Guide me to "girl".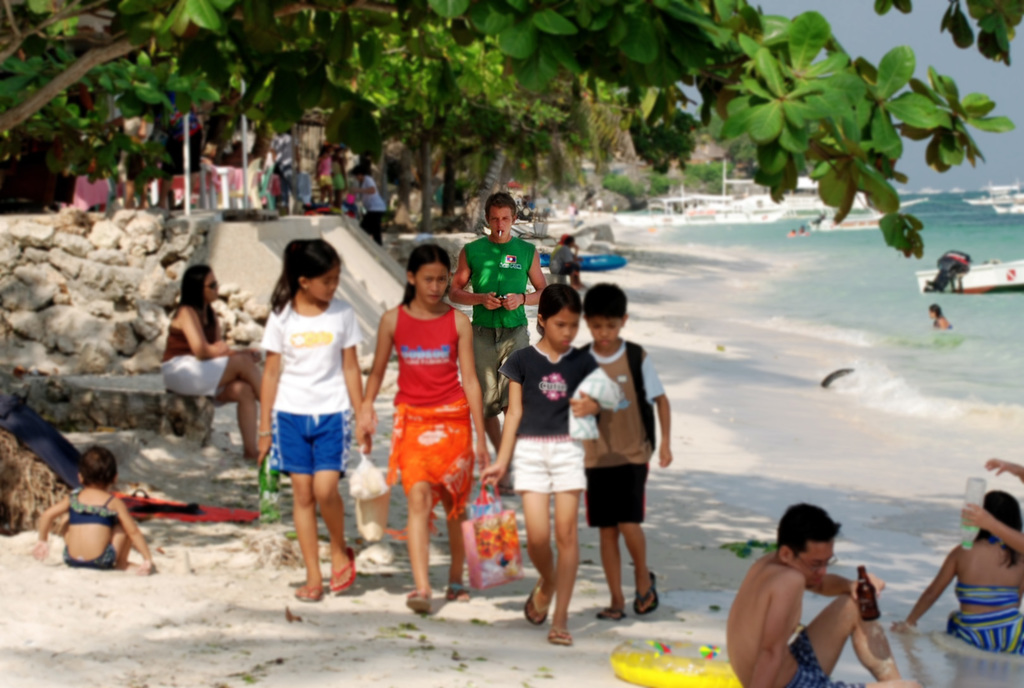
Guidance: <box>480,286,630,643</box>.
